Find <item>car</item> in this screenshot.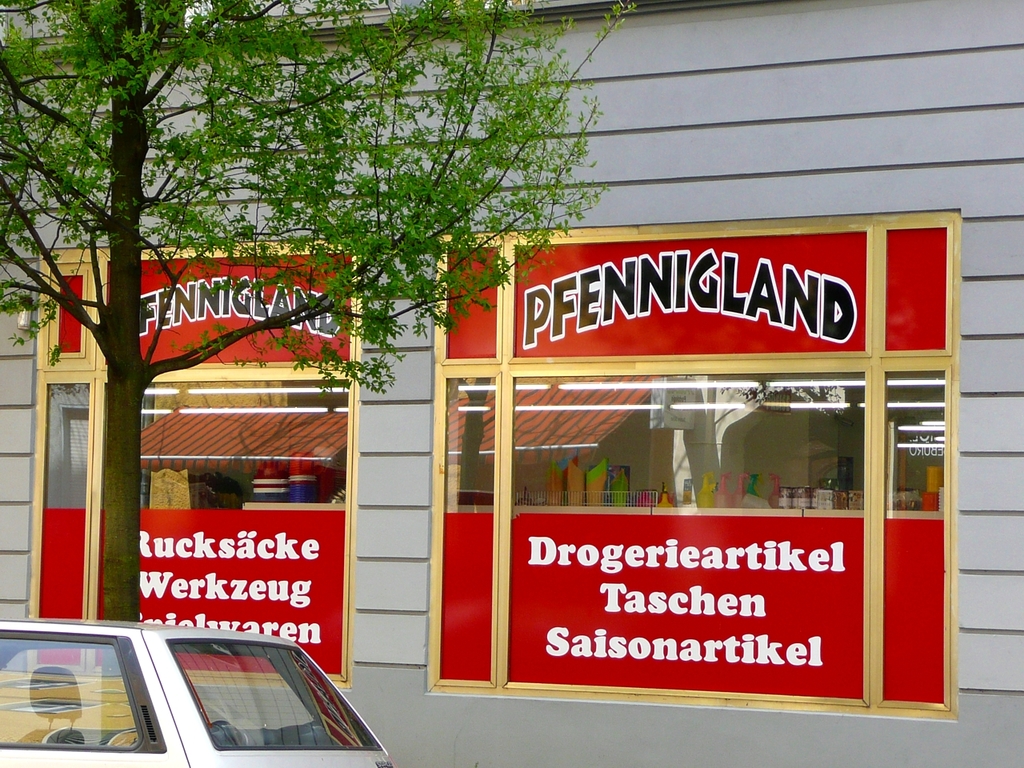
The bounding box for <item>car</item> is 0,612,390,767.
